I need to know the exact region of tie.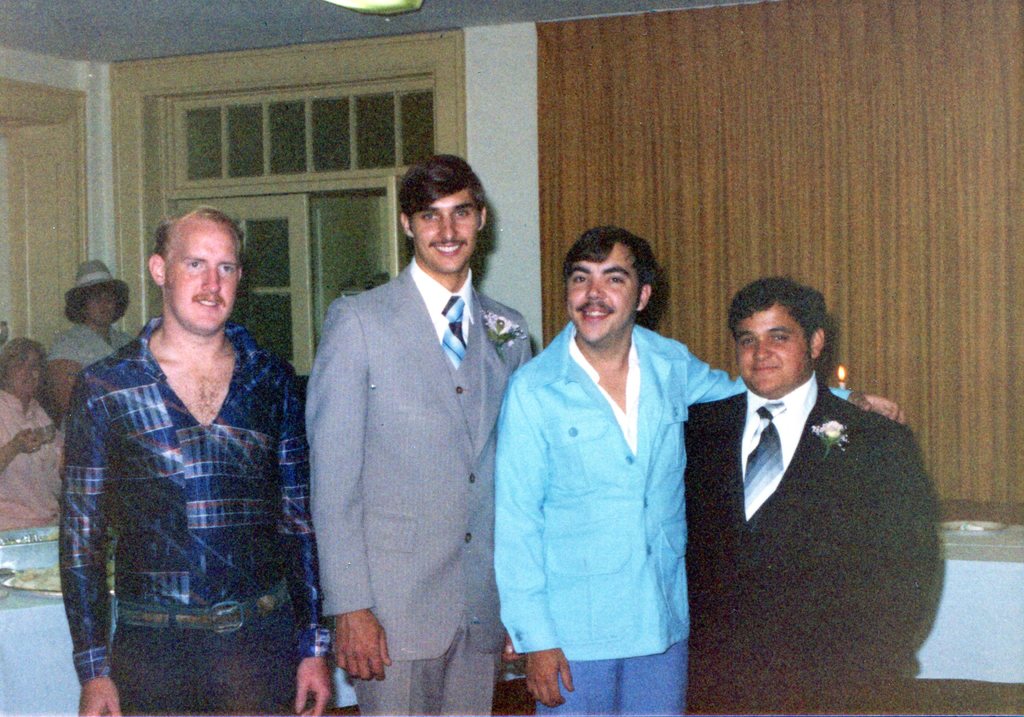
Region: rect(741, 396, 787, 521).
